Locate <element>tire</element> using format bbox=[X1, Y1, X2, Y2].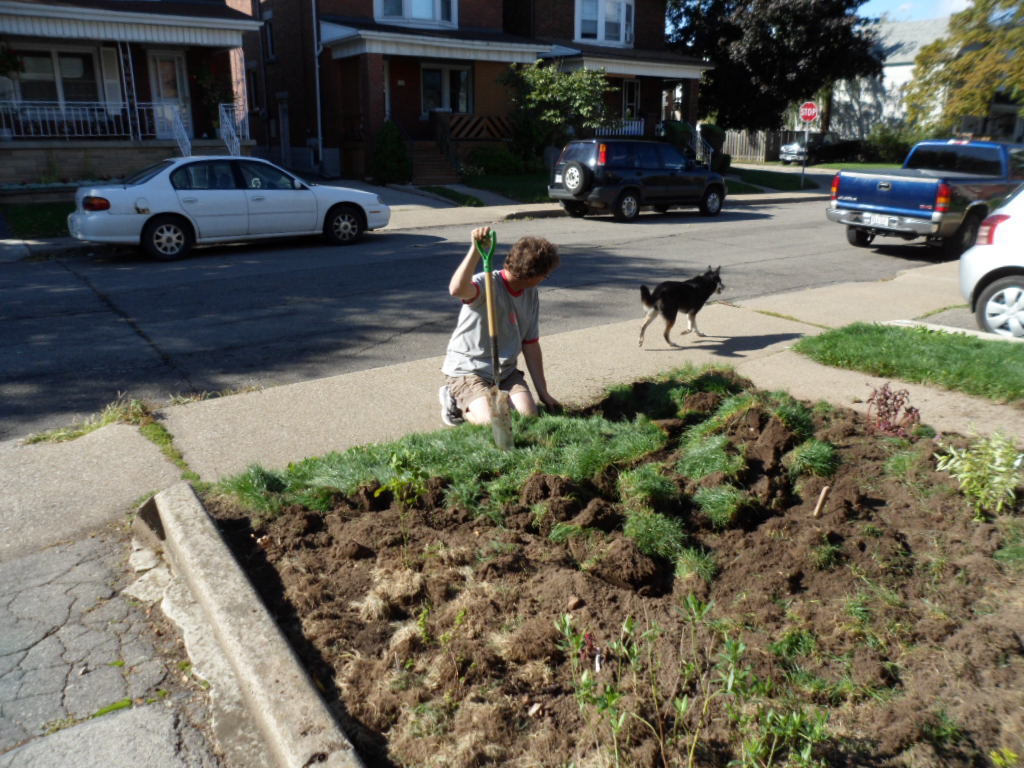
bbox=[324, 206, 363, 237].
